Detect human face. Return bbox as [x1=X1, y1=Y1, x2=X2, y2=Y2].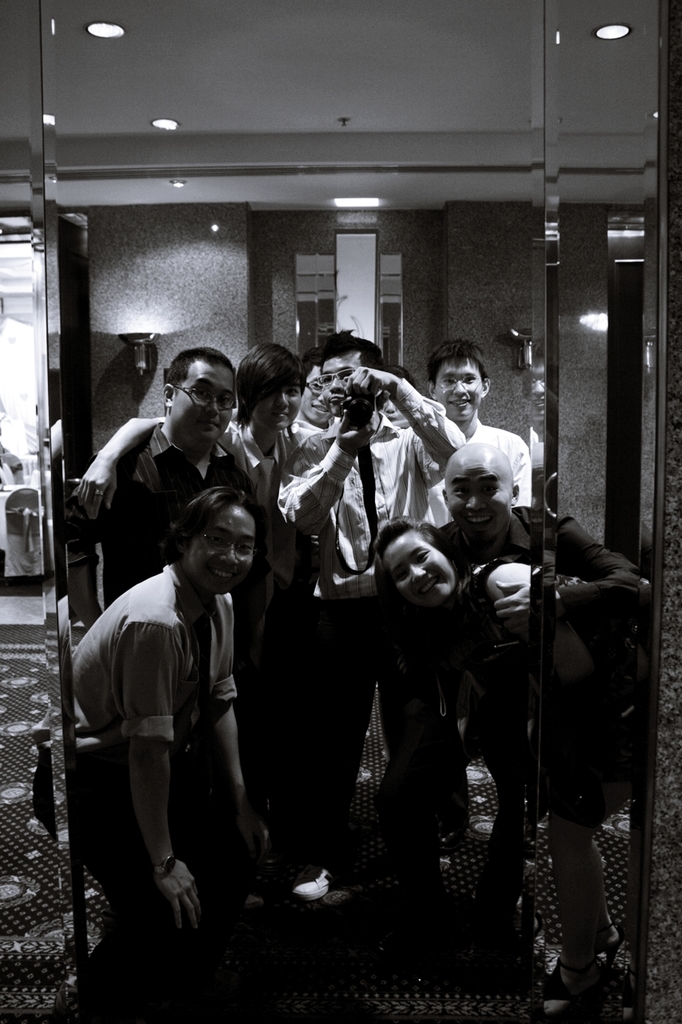
[x1=301, y1=366, x2=329, y2=426].
